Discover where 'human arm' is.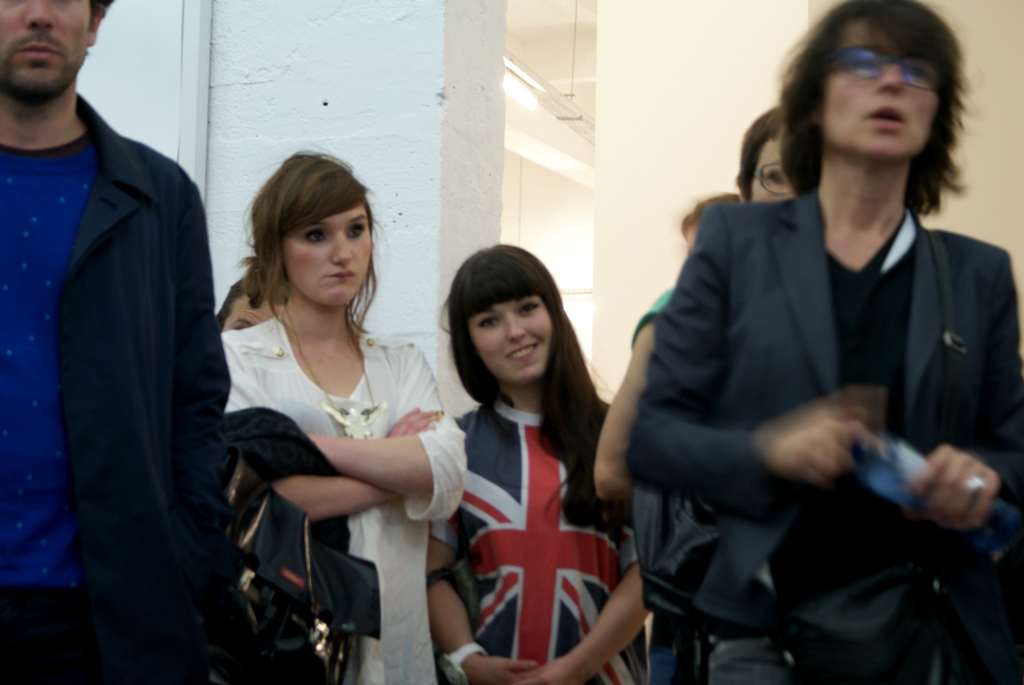
Discovered at 588/290/666/501.
